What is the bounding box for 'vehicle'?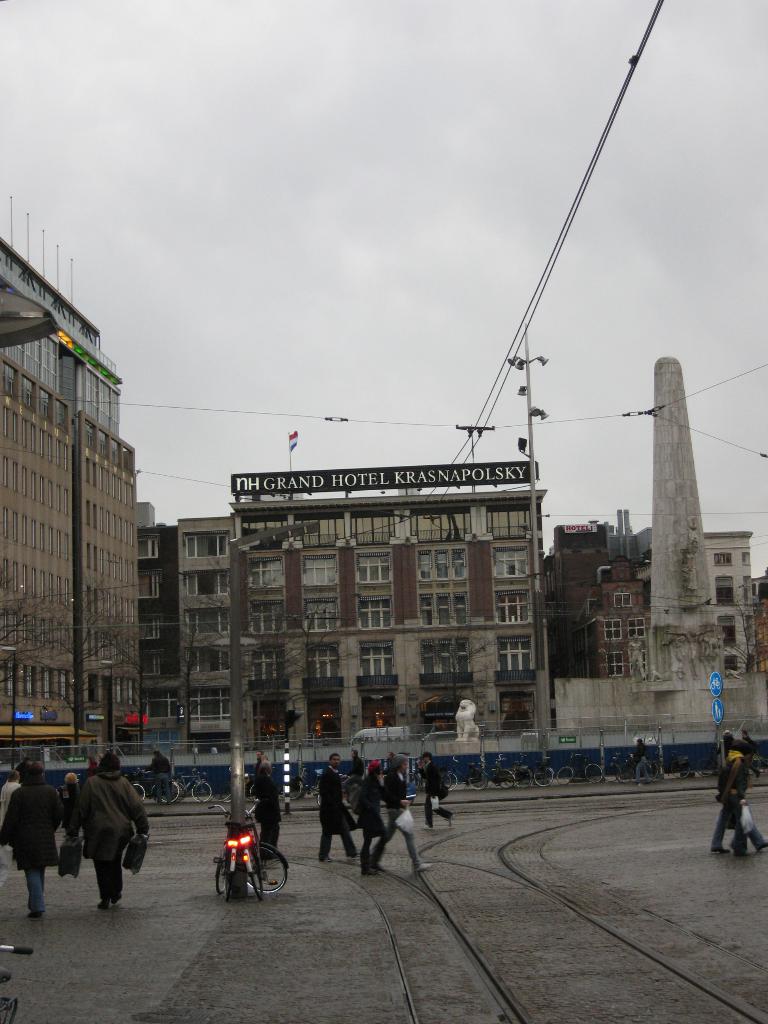
294 762 329 800.
